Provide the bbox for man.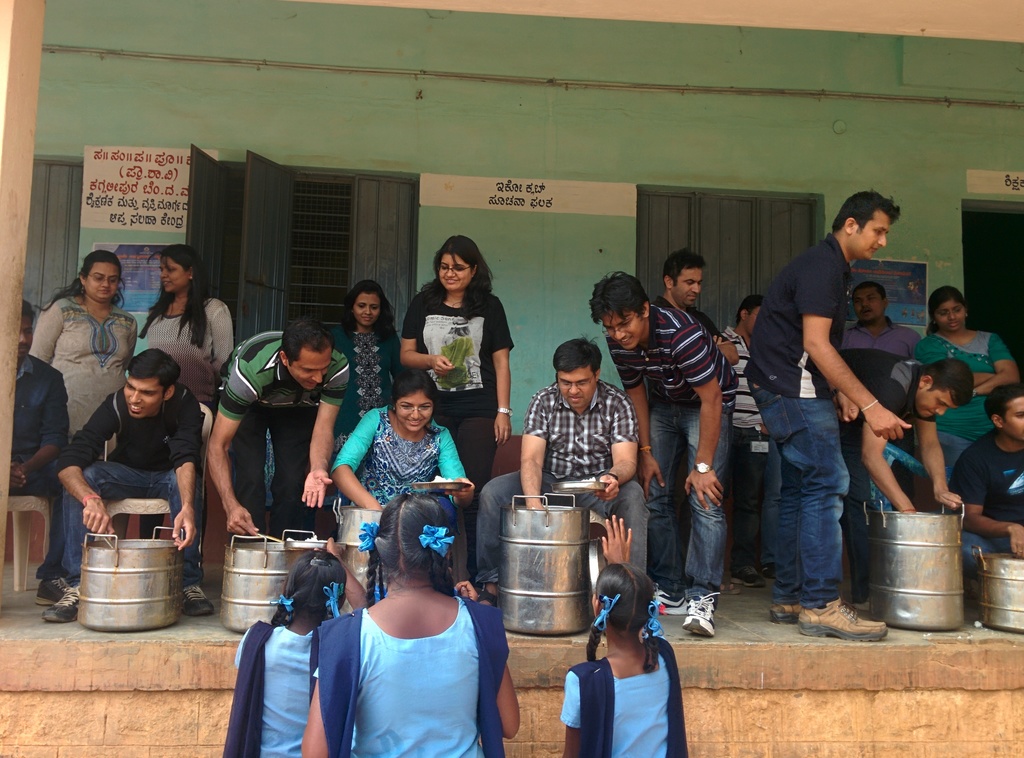
594/271/730/634.
